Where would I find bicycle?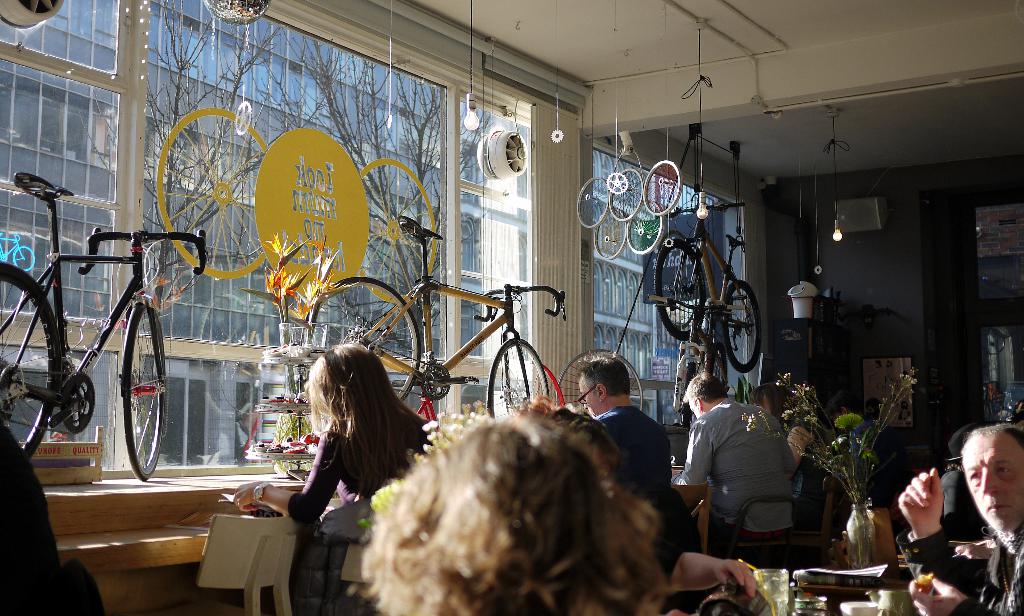
At 0 156 209 484.
